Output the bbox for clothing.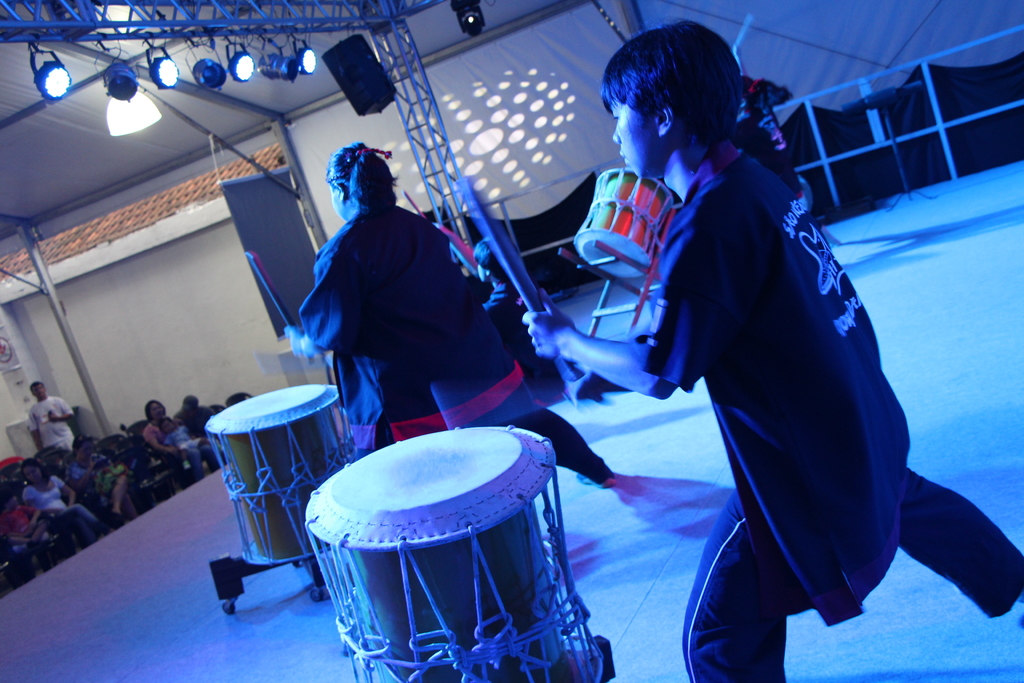
l=142, t=419, r=214, b=488.
